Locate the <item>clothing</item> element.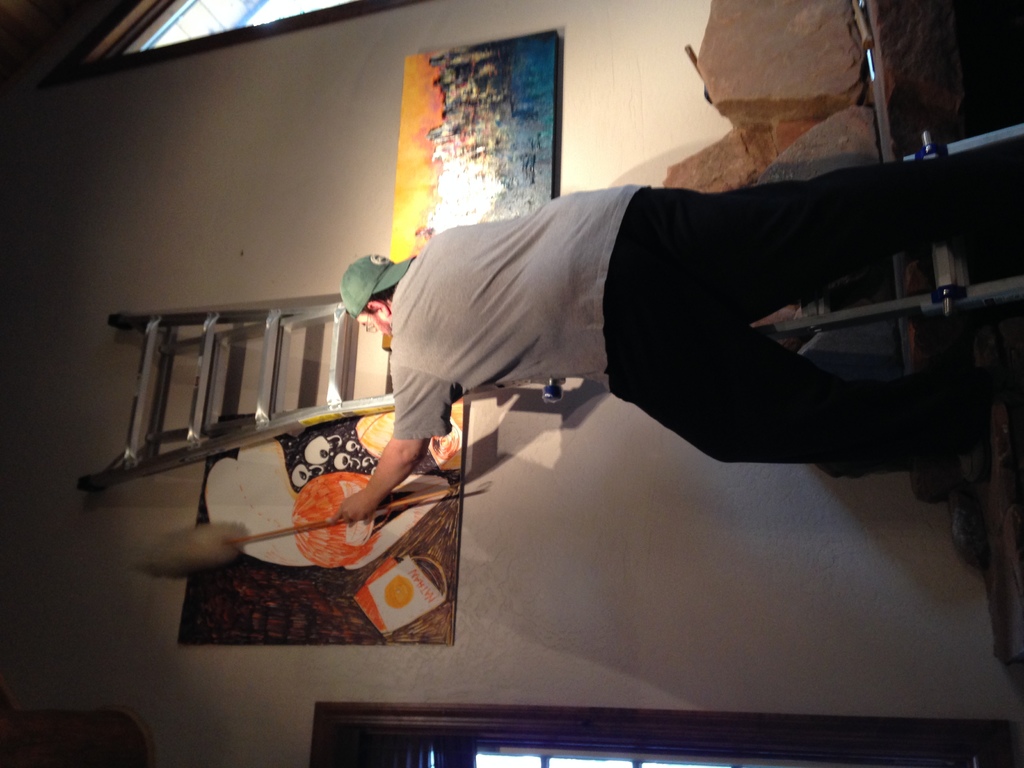
Element bbox: x1=604 y1=178 x2=1023 y2=468.
